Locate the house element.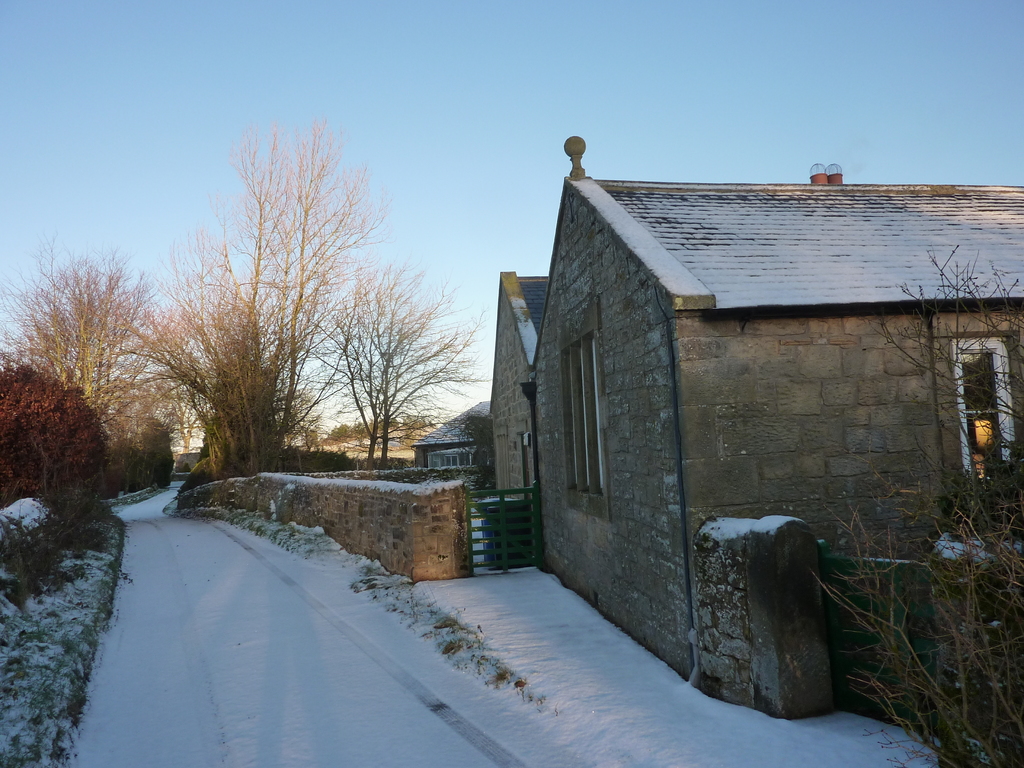
Element bbox: x1=410 y1=409 x2=497 y2=497.
